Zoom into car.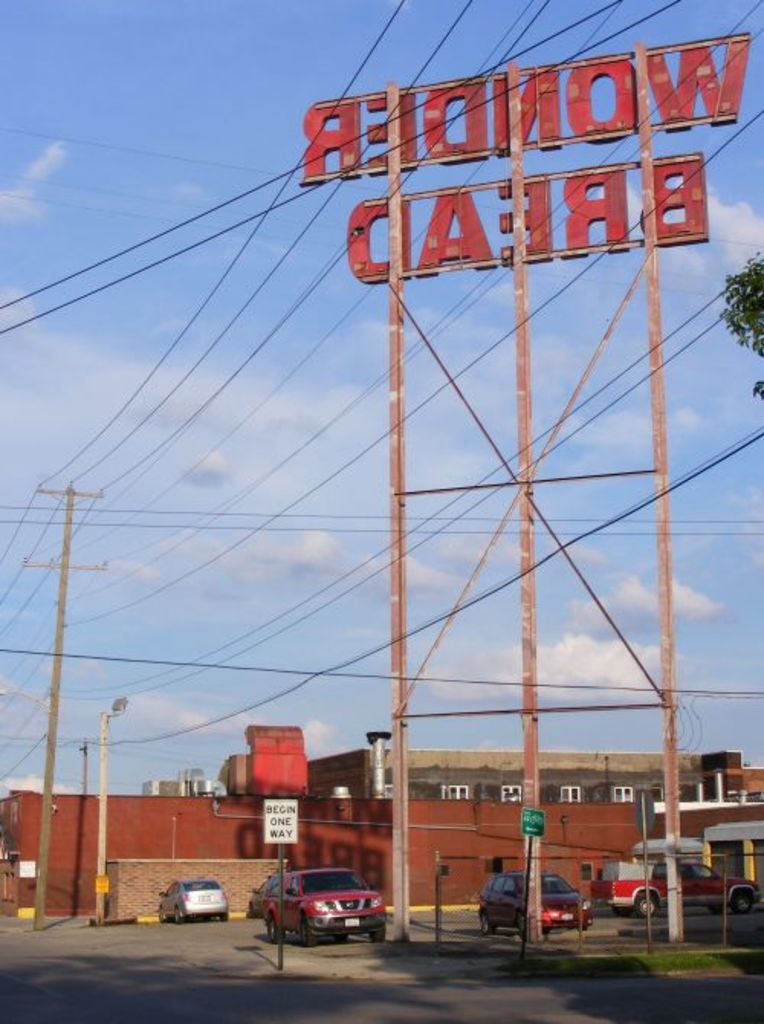
Zoom target: <bbox>258, 876, 393, 949</bbox>.
